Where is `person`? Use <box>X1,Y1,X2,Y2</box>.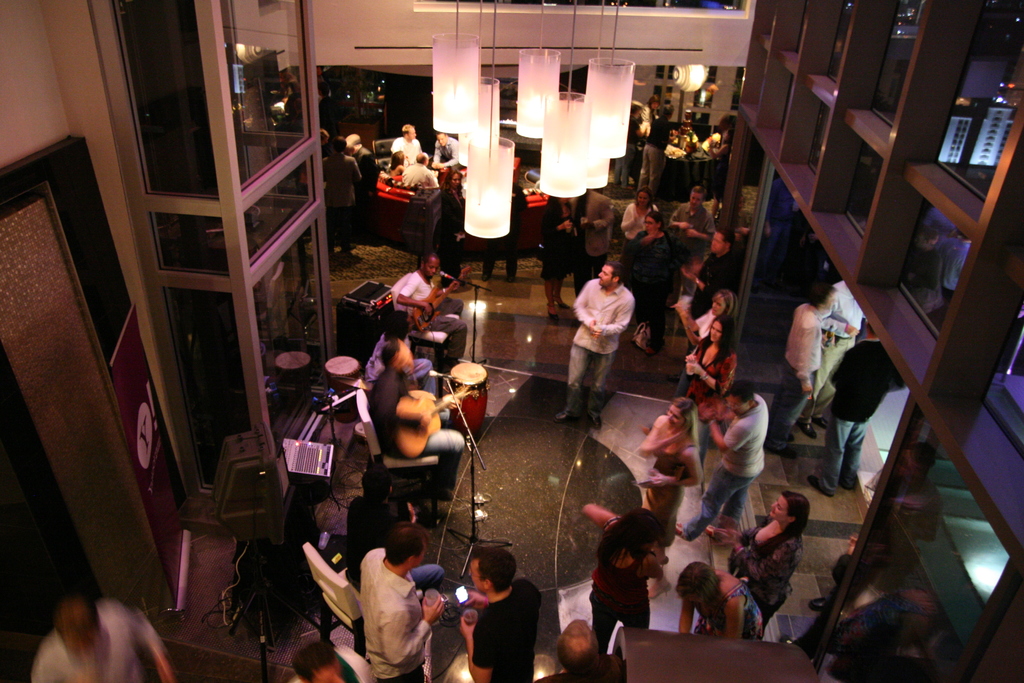
<box>713,128,737,217</box>.
